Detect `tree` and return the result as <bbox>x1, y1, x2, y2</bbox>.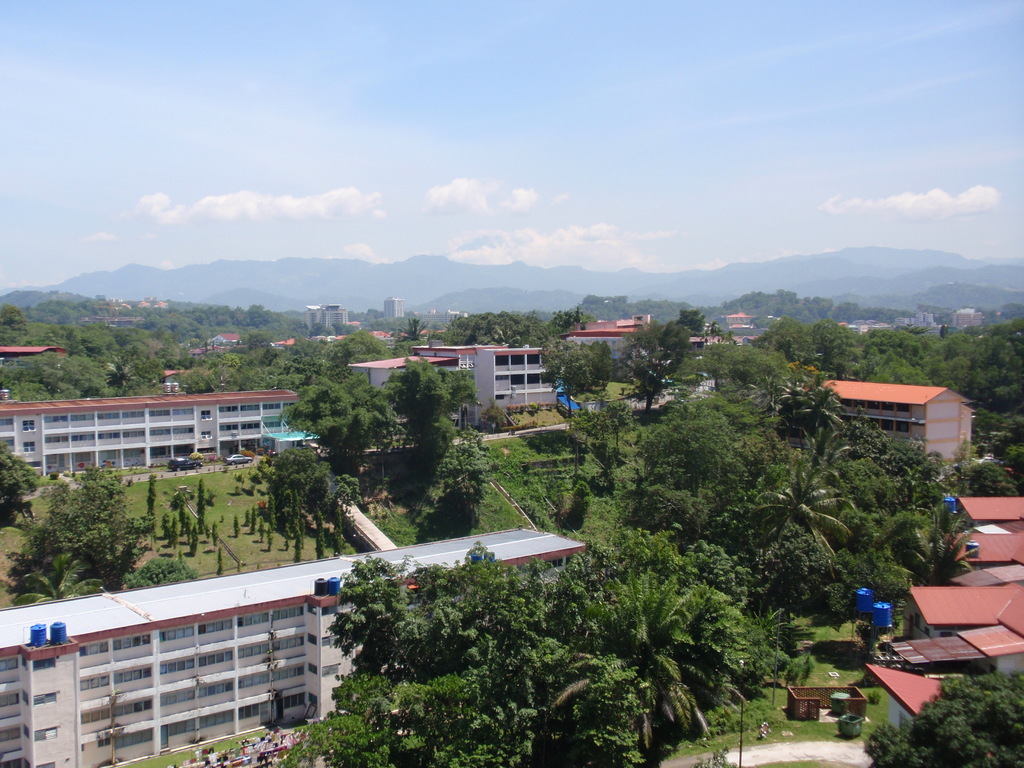
<bbox>595, 390, 612, 462</bbox>.
